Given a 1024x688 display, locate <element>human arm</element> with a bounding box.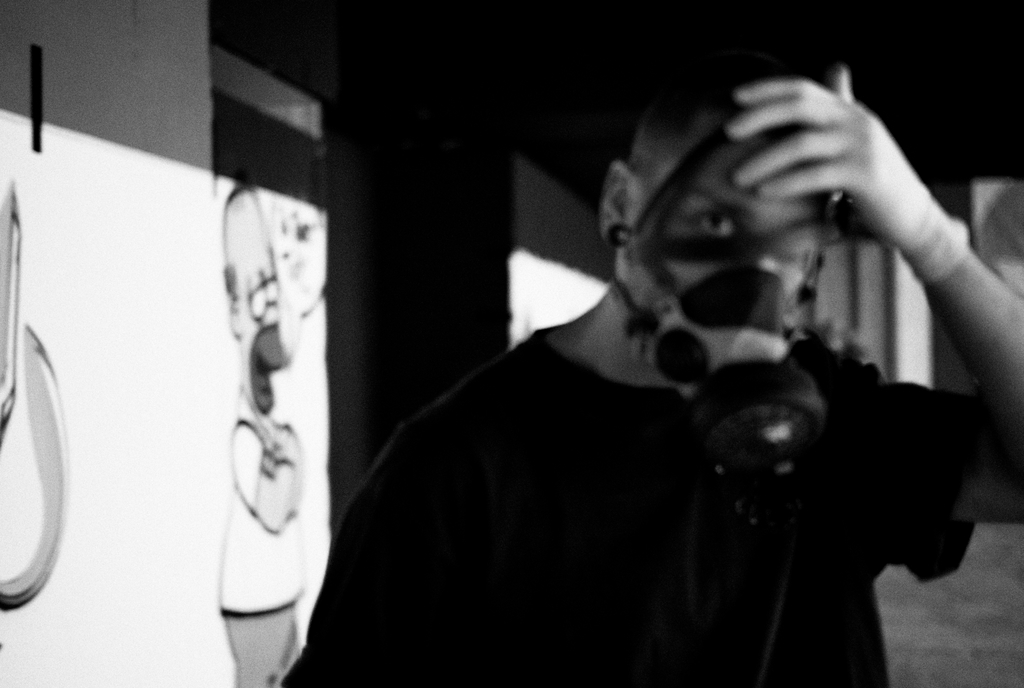
Located: (779, 84, 1023, 546).
